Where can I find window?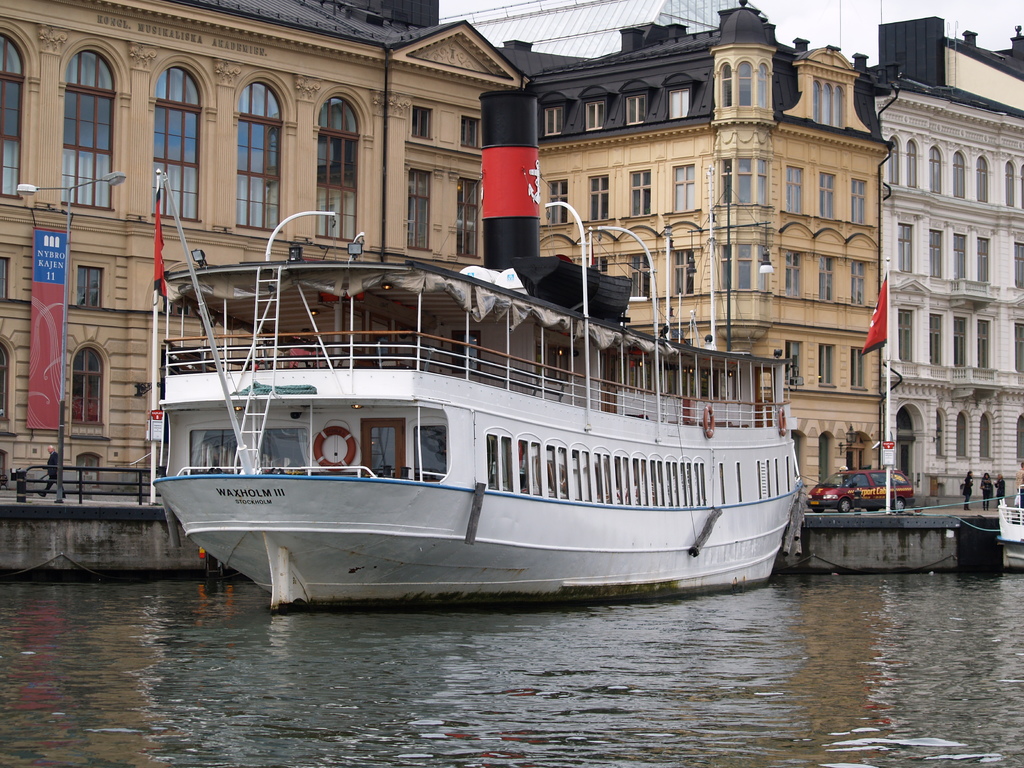
You can find it at bbox=[852, 348, 867, 394].
